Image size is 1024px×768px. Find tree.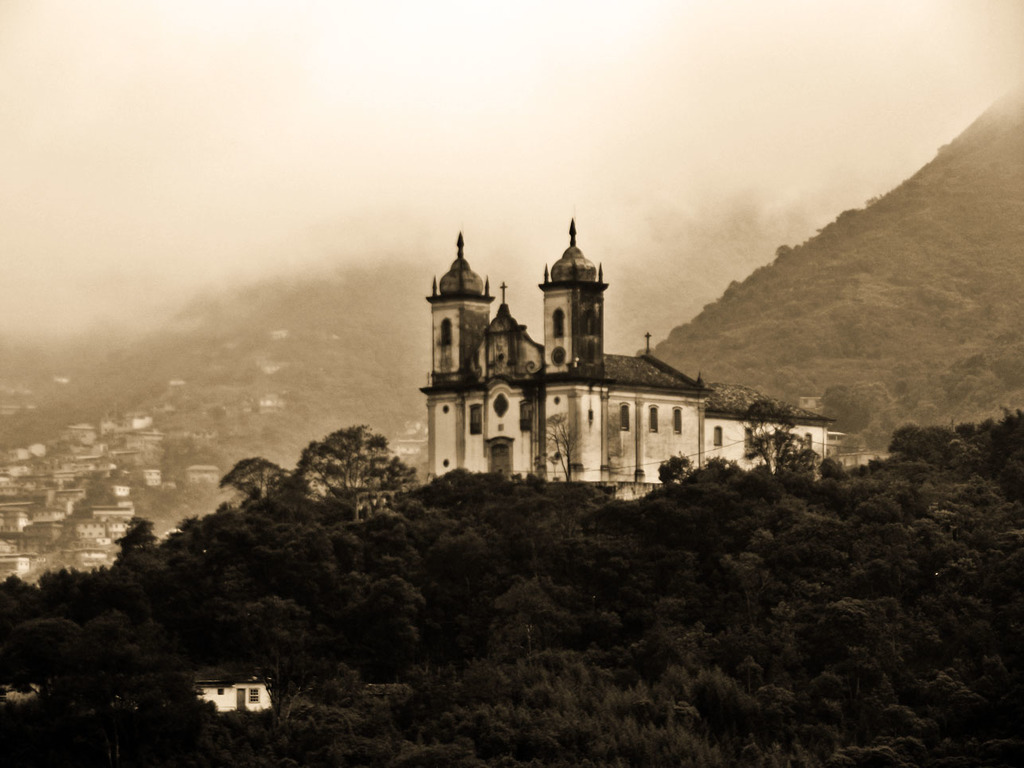
(x1=0, y1=557, x2=48, y2=651).
